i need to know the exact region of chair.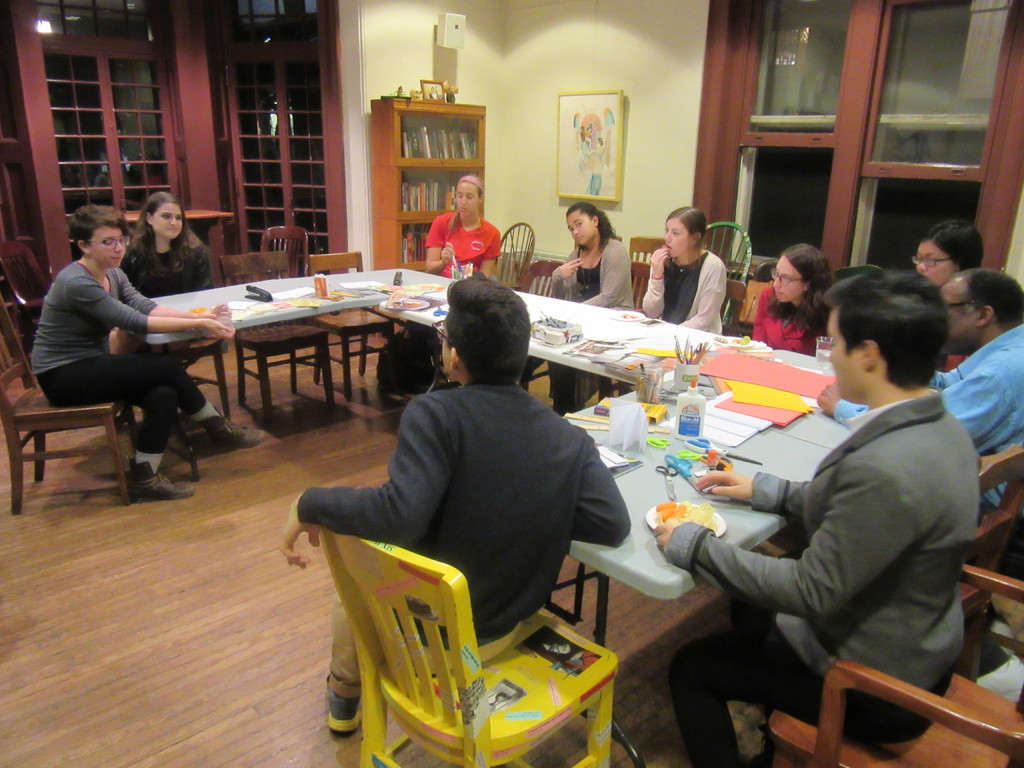
Region: region(231, 248, 344, 416).
